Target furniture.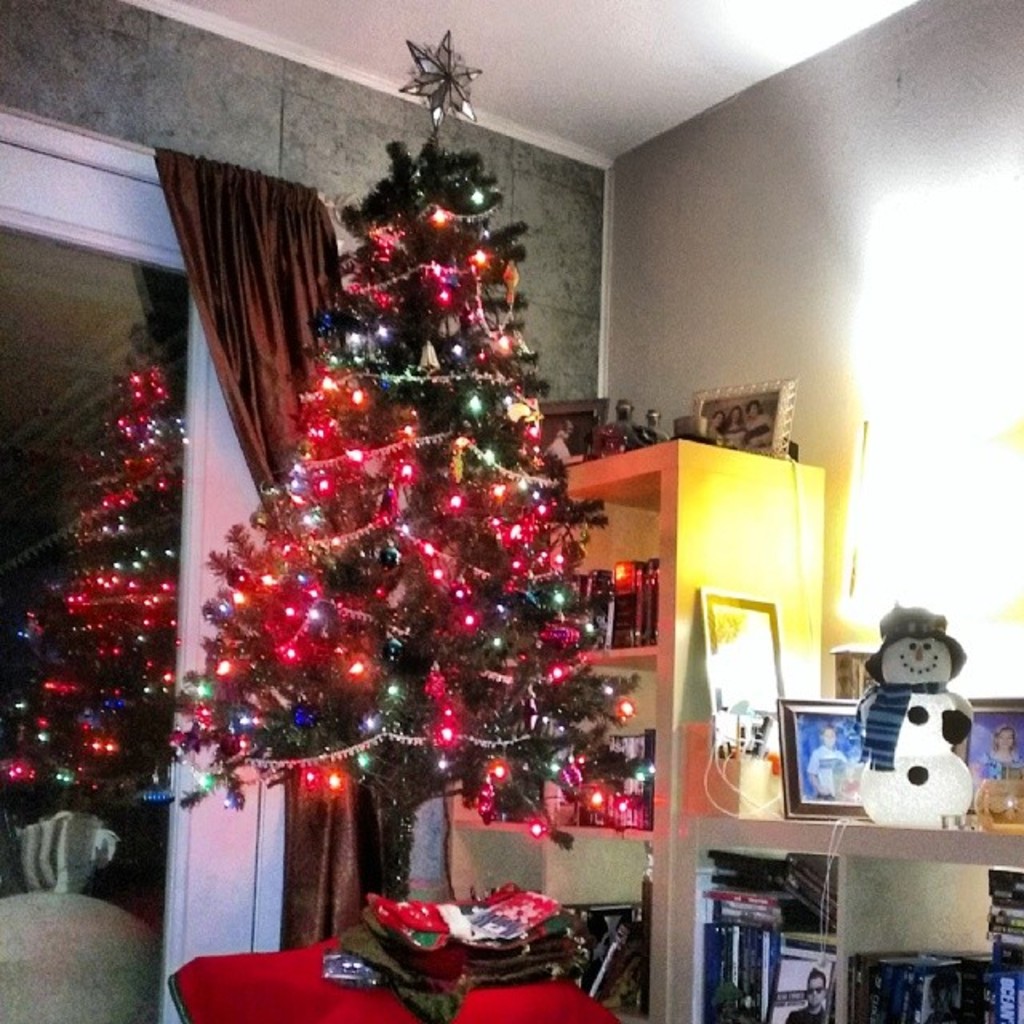
Target region: 445, 434, 1022, 1022.
